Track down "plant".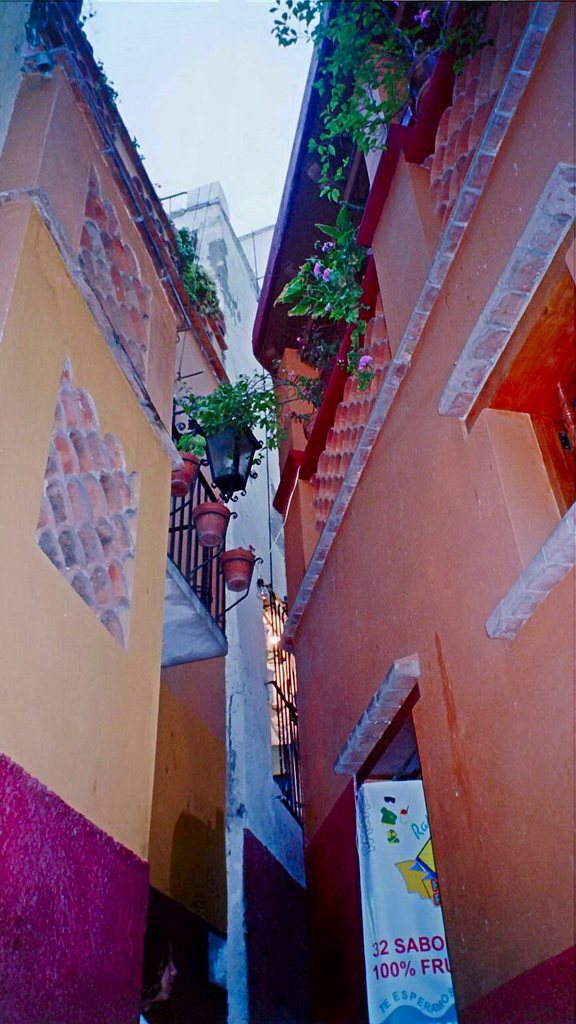
Tracked to l=179, t=248, r=243, b=333.
